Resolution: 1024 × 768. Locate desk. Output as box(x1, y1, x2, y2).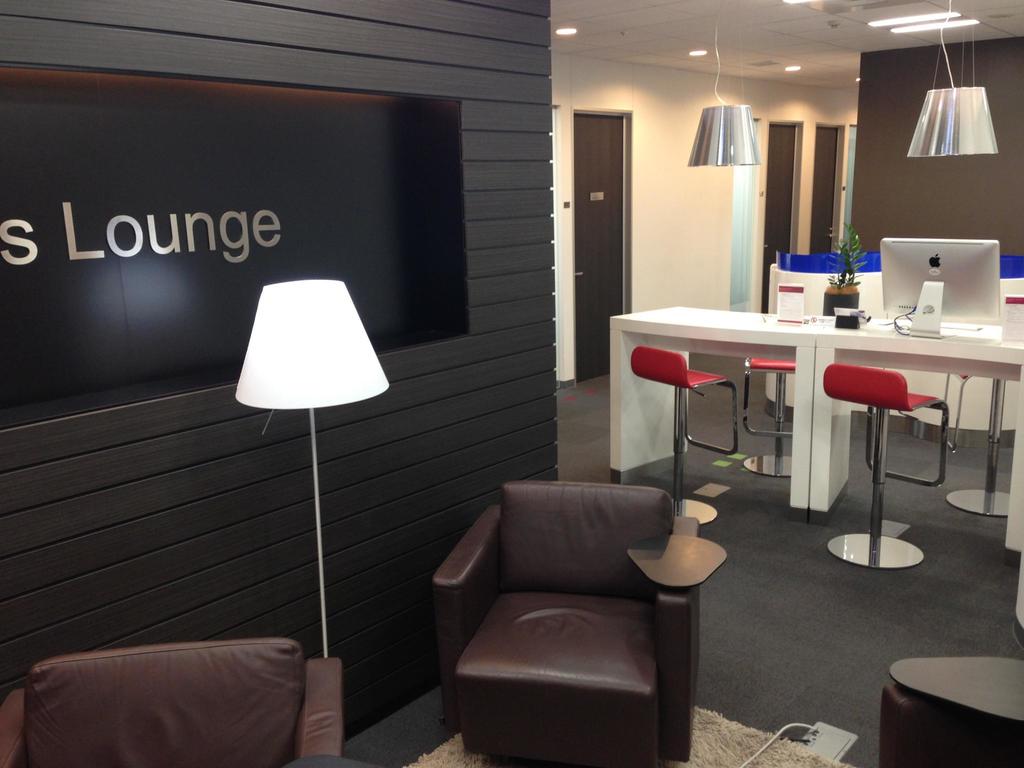
box(726, 257, 1021, 565).
